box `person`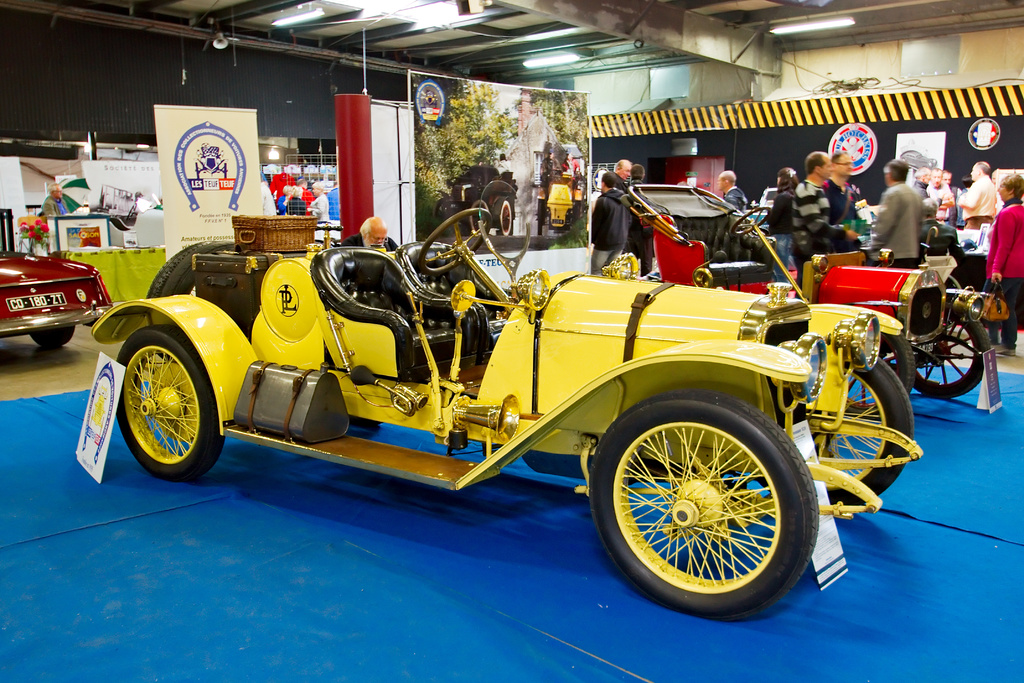
Rect(981, 170, 1023, 351)
